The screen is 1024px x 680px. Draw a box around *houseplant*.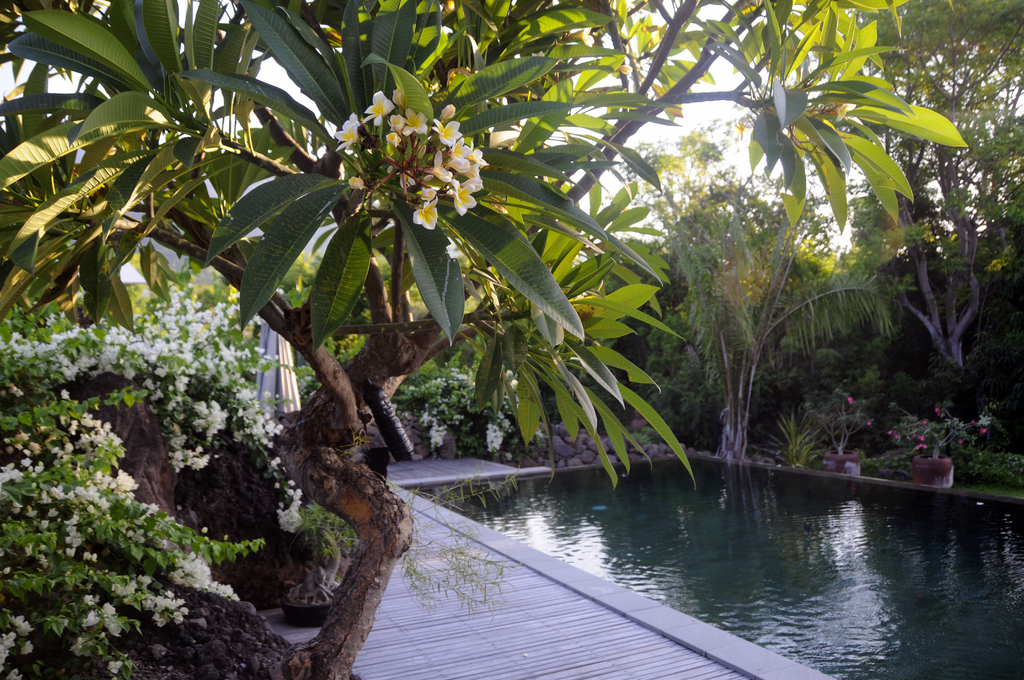
bbox(280, 530, 342, 618).
